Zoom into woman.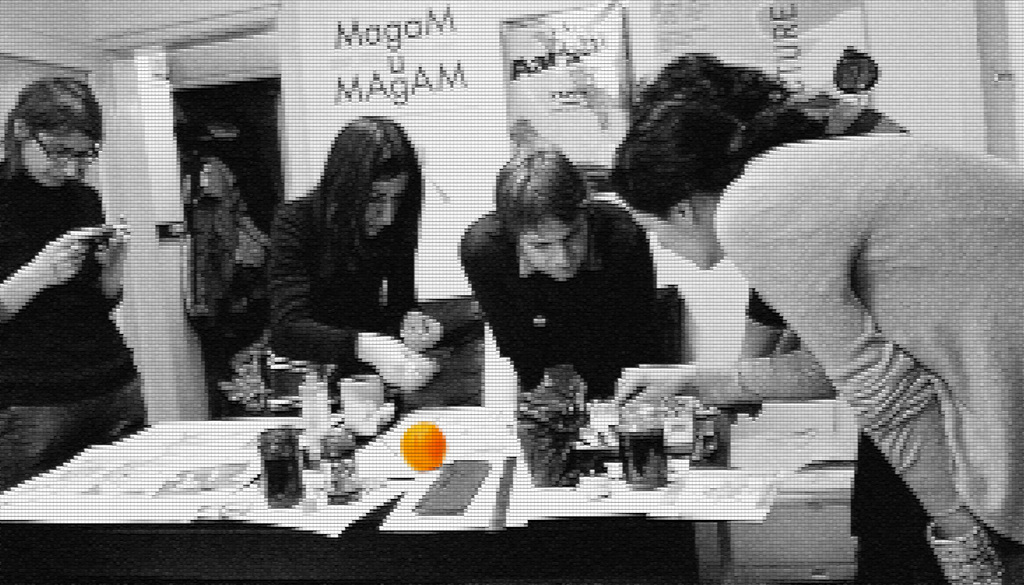
Zoom target: pyautogui.locateOnScreen(0, 73, 147, 493).
